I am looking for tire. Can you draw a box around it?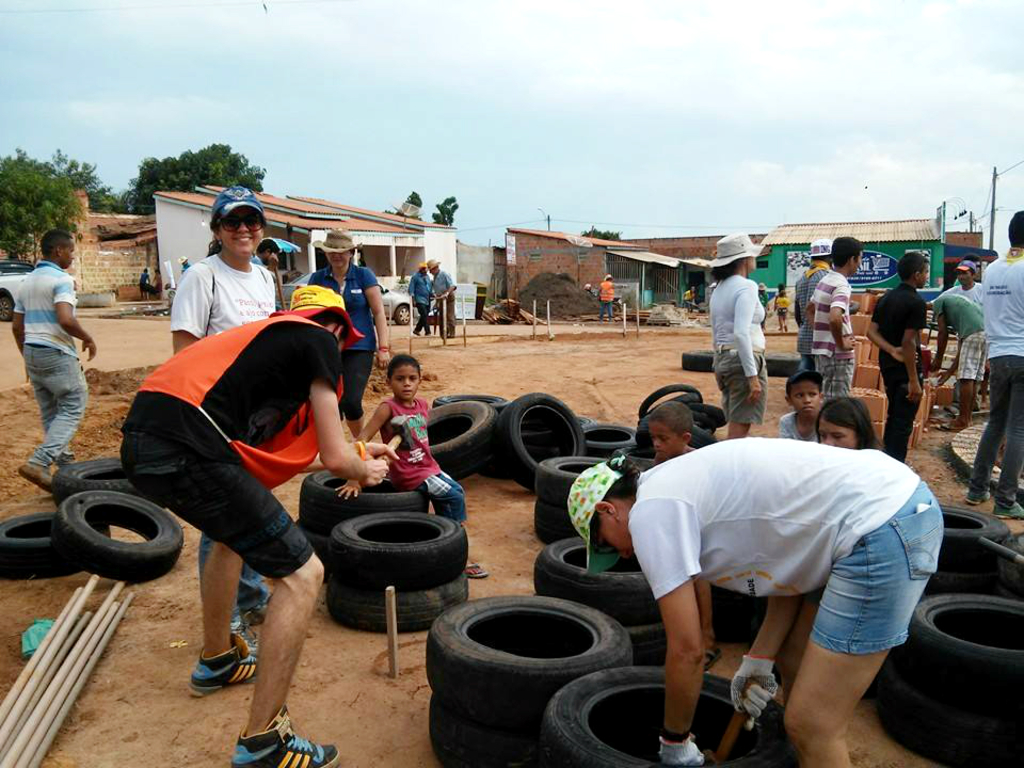
Sure, the bounding box is region(426, 404, 498, 482).
